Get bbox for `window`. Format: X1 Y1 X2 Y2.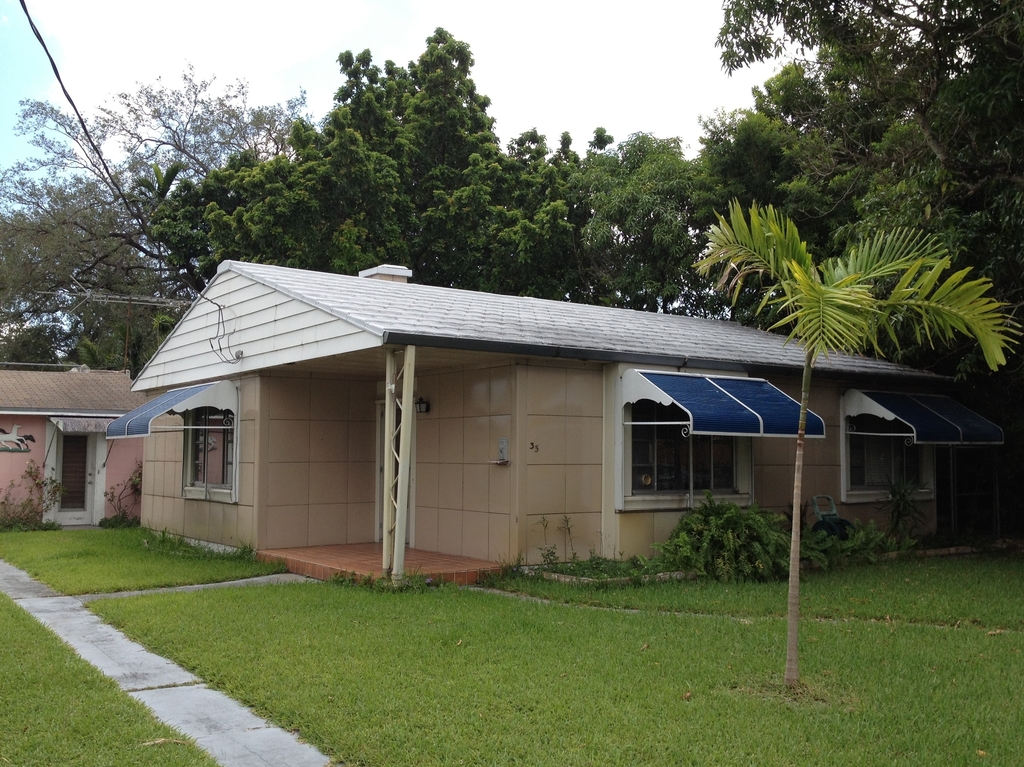
833 390 941 505.
